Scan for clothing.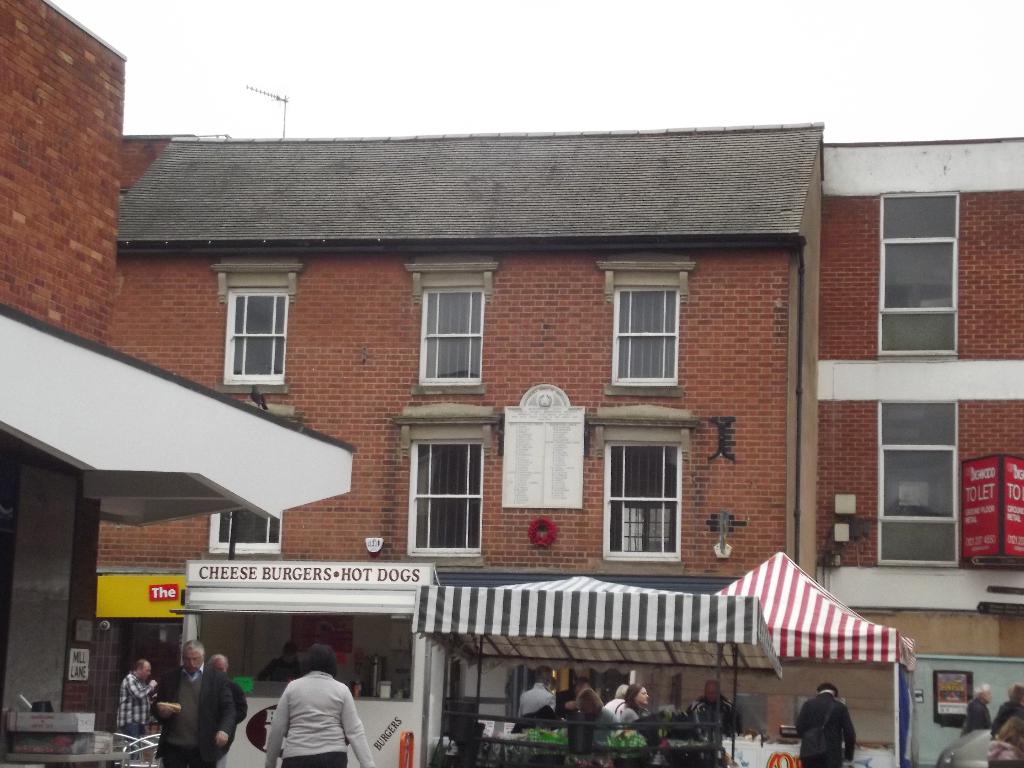
Scan result: 620, 703, 646, 744.
